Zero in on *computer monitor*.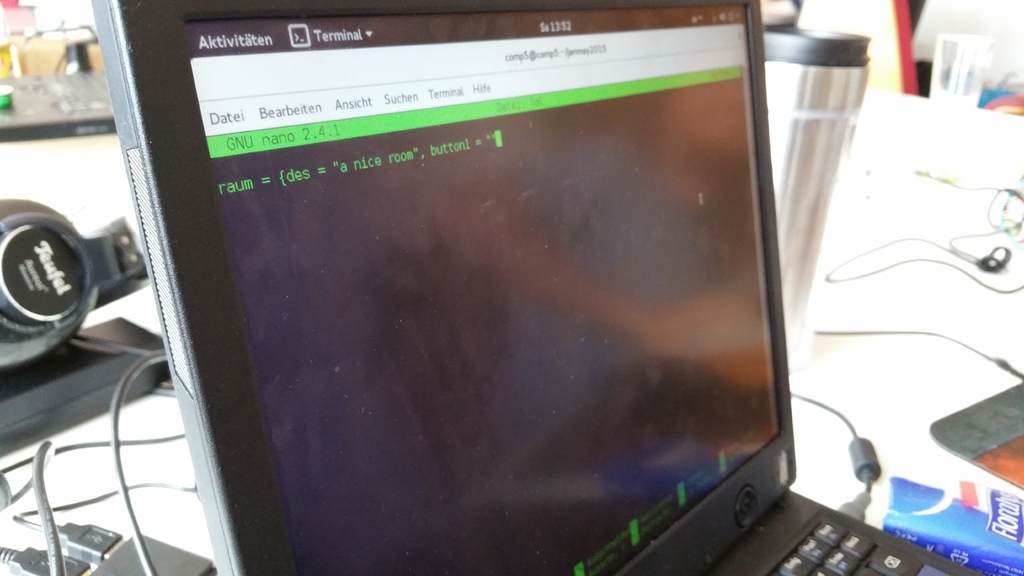
Zeroed in: pyautogui.locateOnScreen(86, 0, 805, 575).
